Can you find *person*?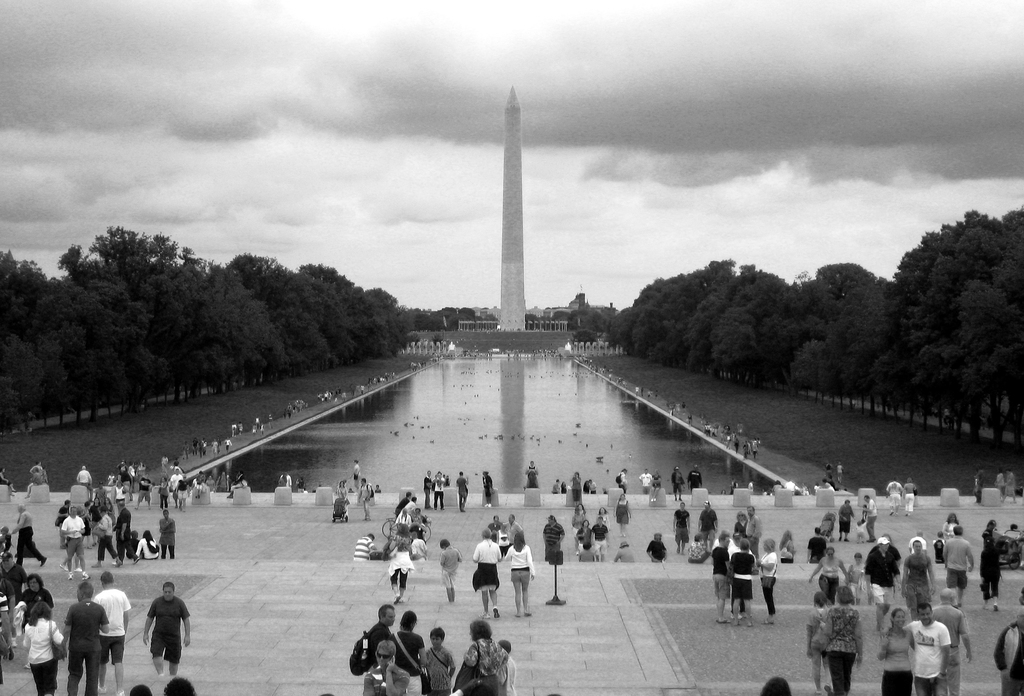
Yes, bounding box: bbox(984, 518, 998, 543).
